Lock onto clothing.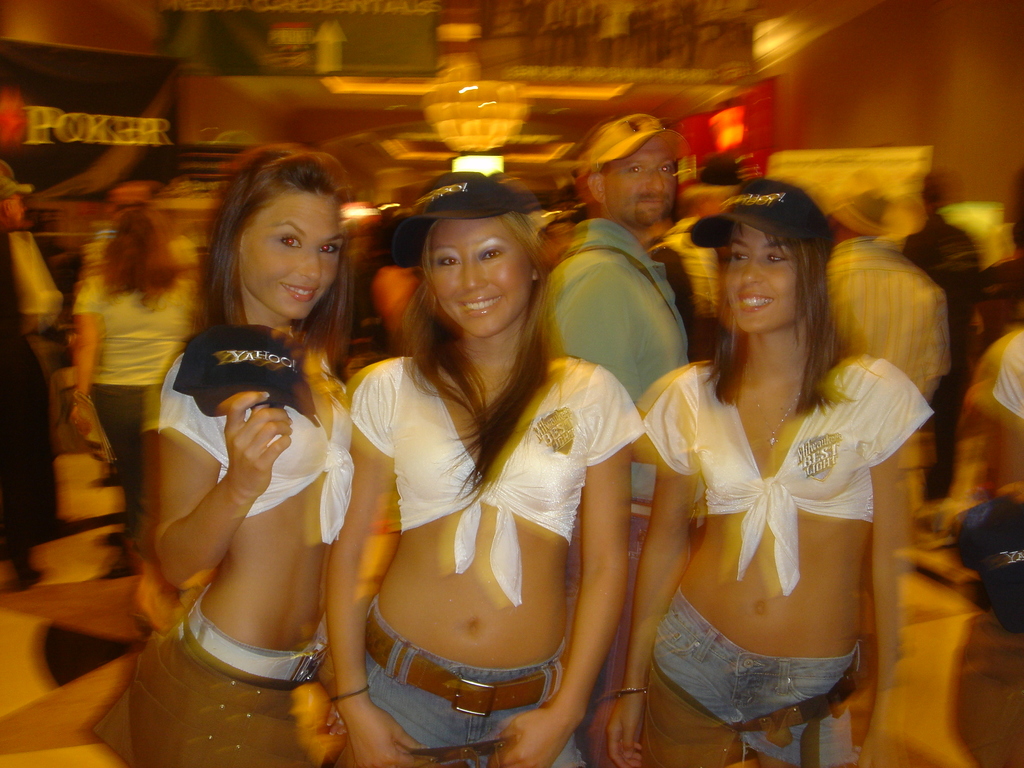
Locked: <box>341,332,630,767</box>.
